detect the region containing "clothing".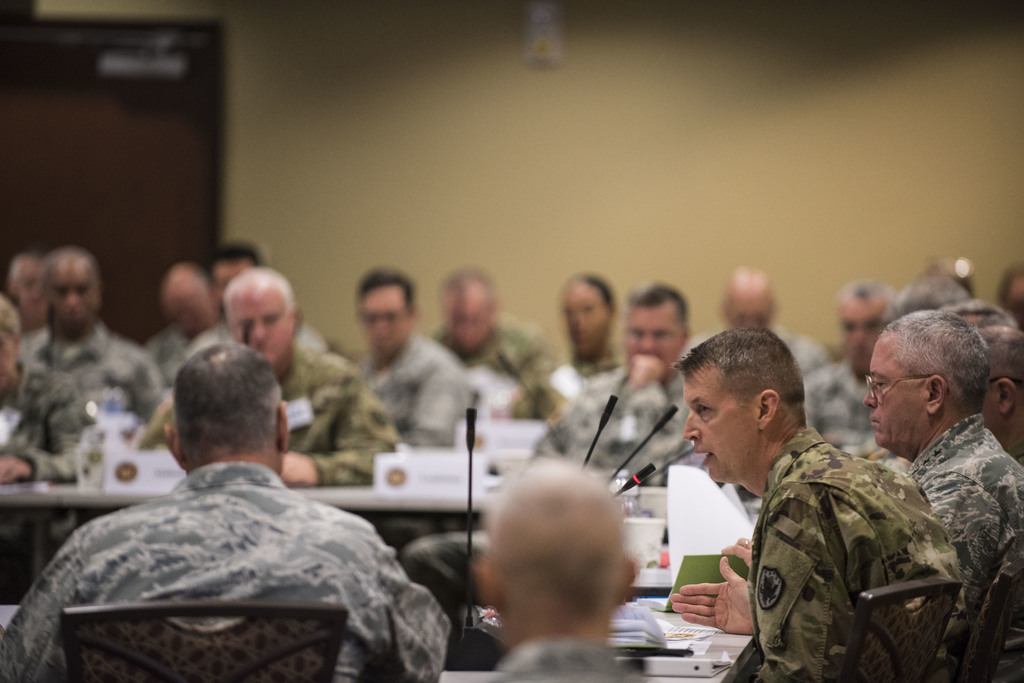
901,408,1023,682.
